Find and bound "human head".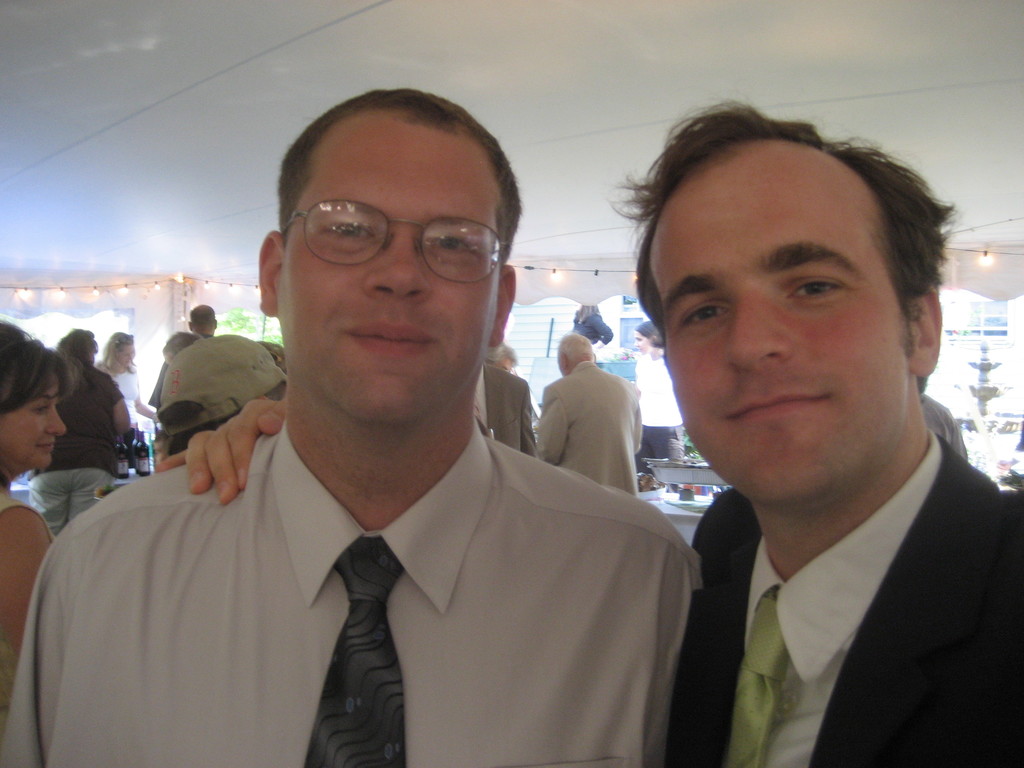
Bound: BBox(51, 328, 96, 367).
